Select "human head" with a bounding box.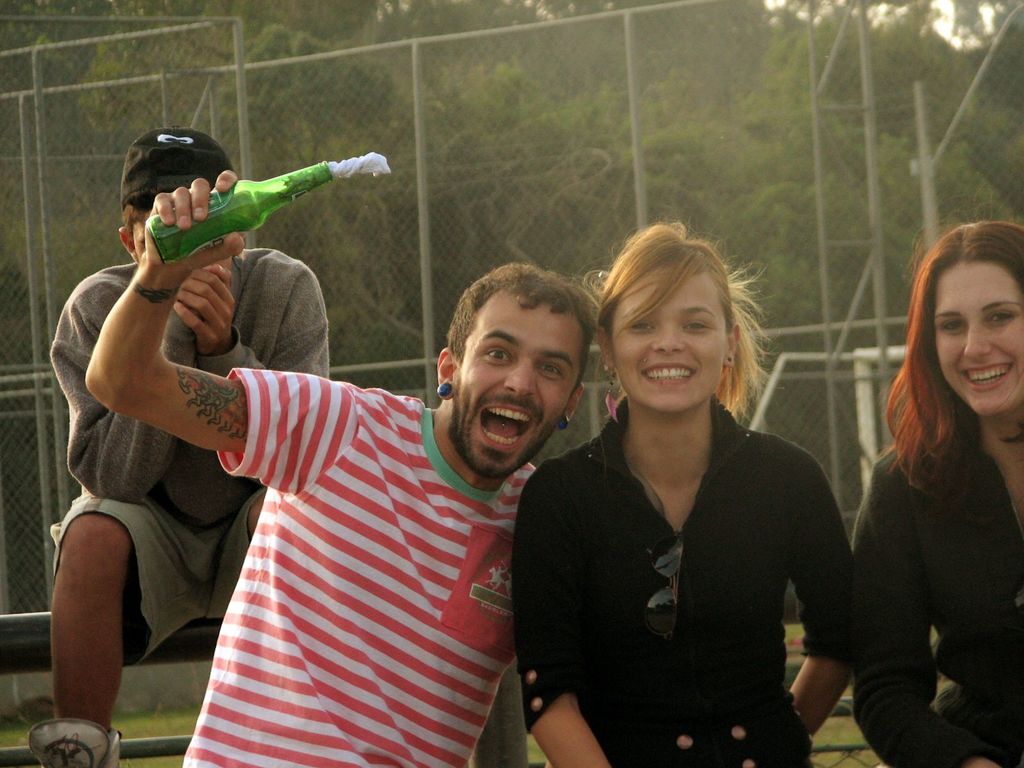
(x1=599, y1=228, x2=743, y2=413).
